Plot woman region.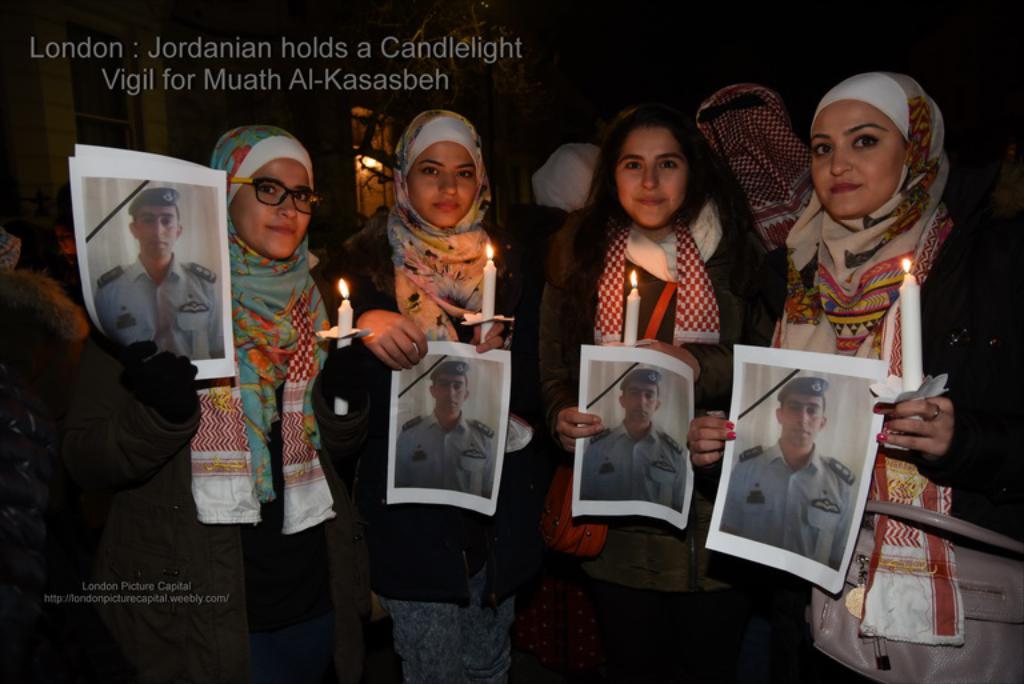
Plotted at (x1=547, y1=105, x2=757, y2=407).
